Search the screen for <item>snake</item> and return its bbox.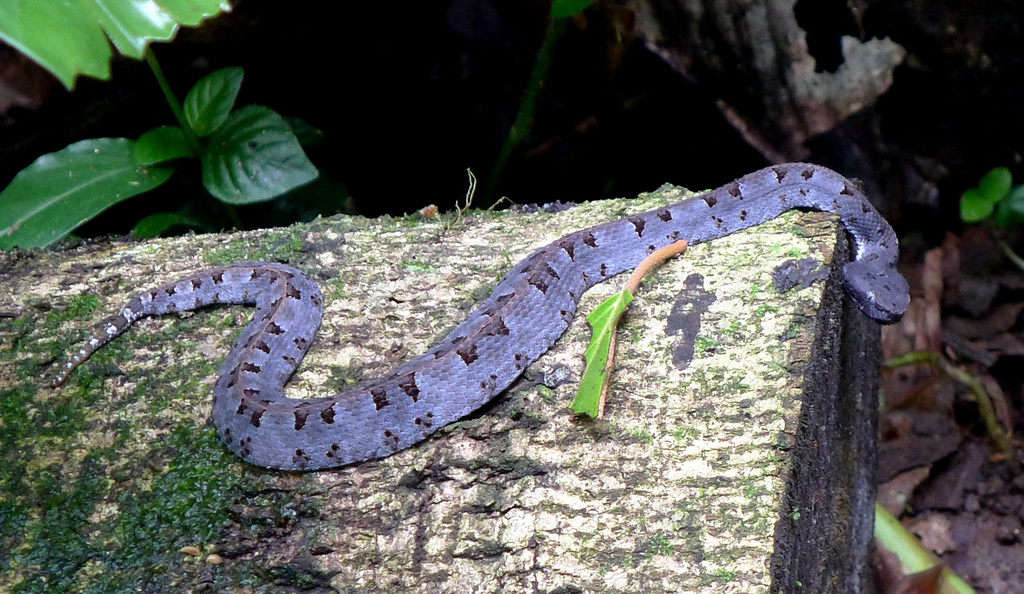
Found: [left=38, top=159, right=919, bottom=470].
